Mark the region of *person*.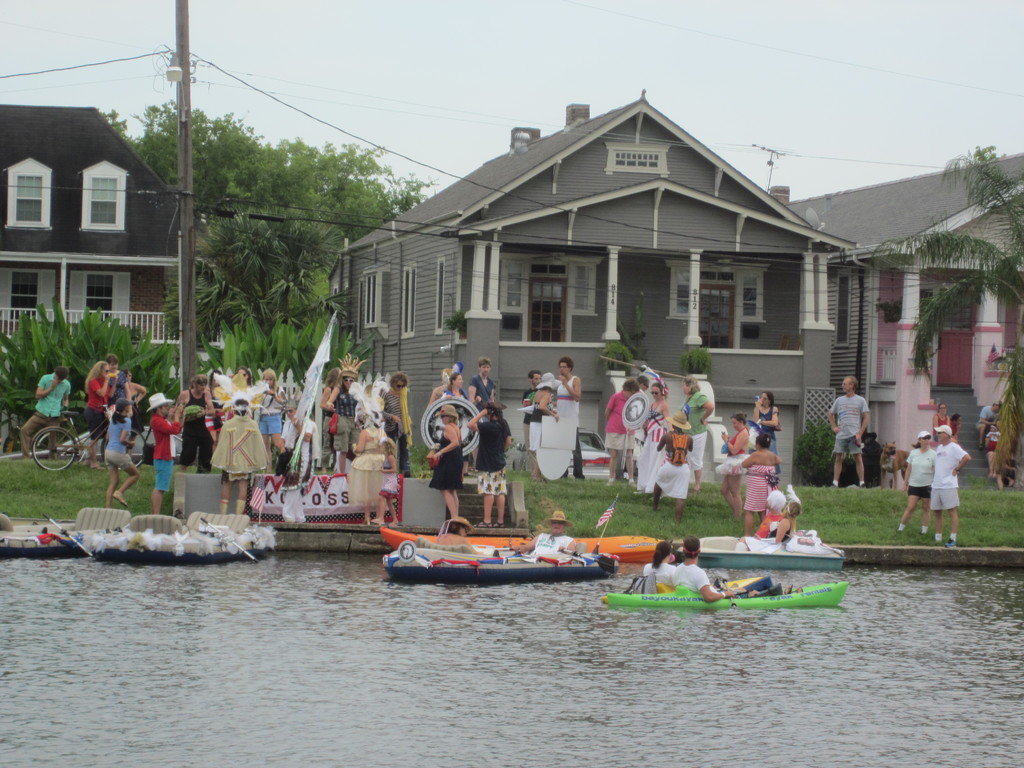
Region: [left=714, top=414, right=750, bottom=527].
